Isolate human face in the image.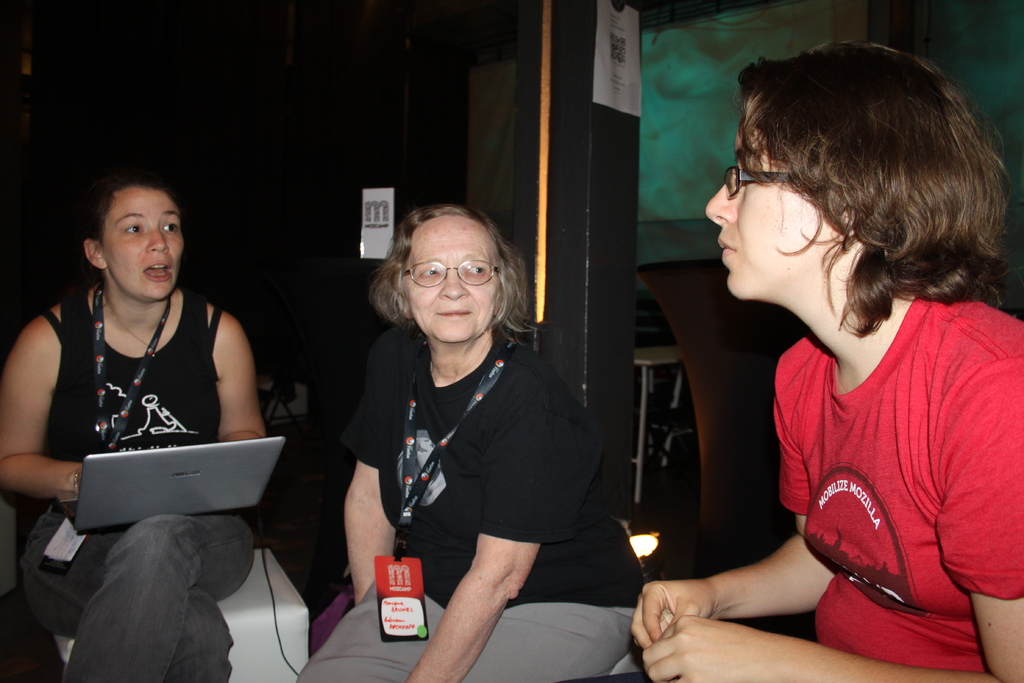
Isolated region: [403, 217, 499, 342].
